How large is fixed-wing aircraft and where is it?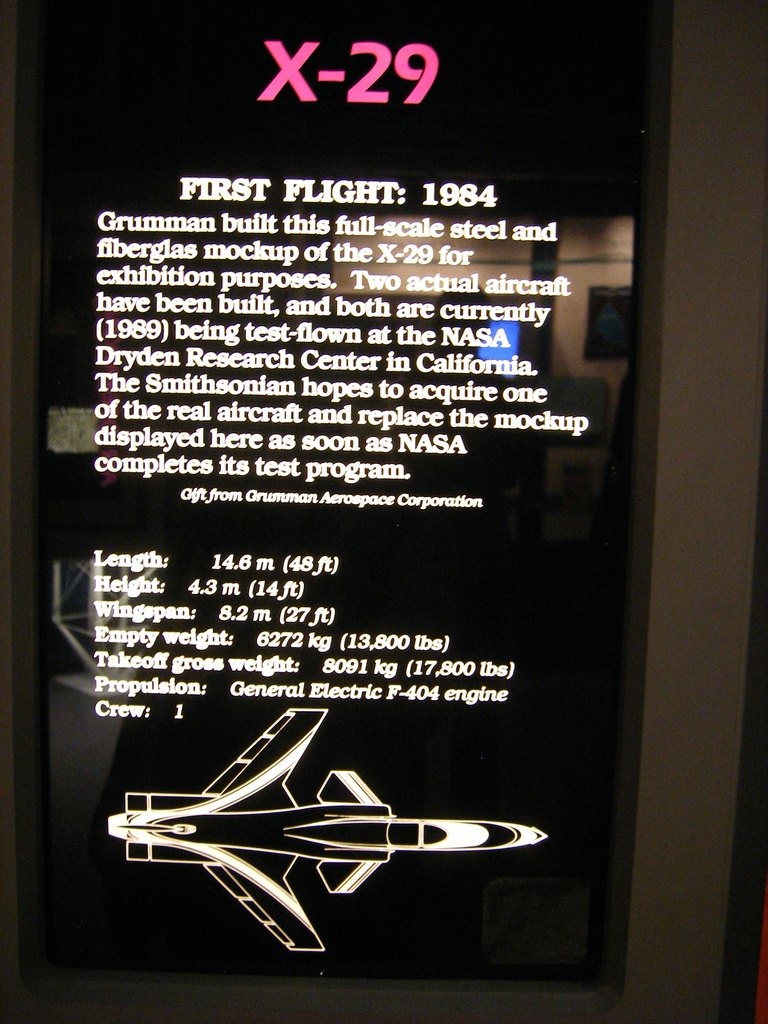
Bounding box: detection(104, 711, 548, 952).
